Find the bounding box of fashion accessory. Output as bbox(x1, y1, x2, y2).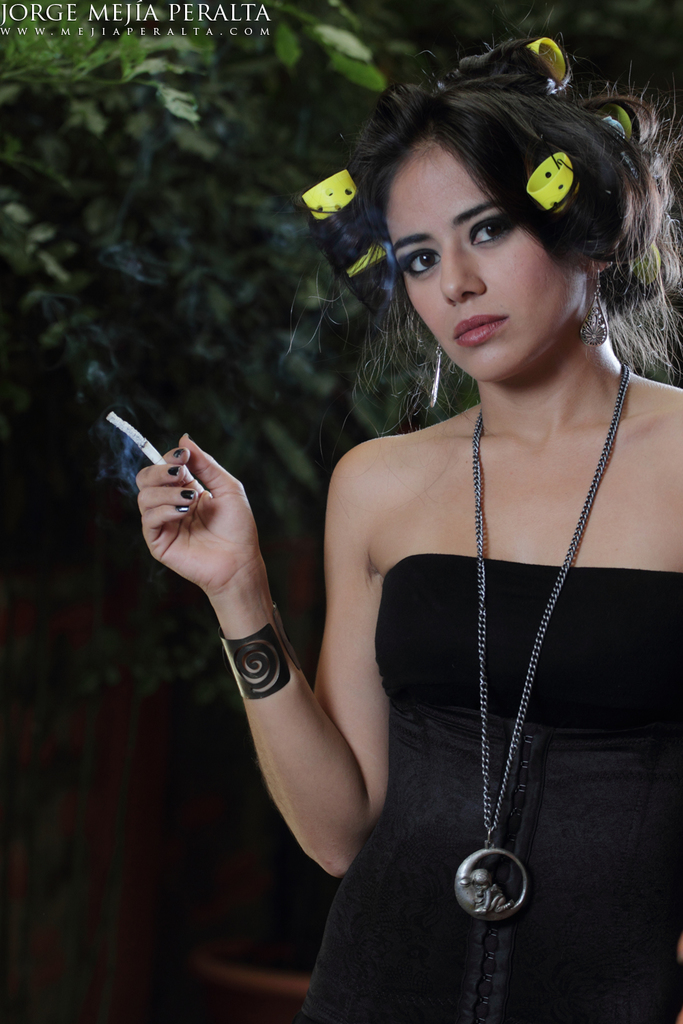
bbox(451, 365, 632, 924).
